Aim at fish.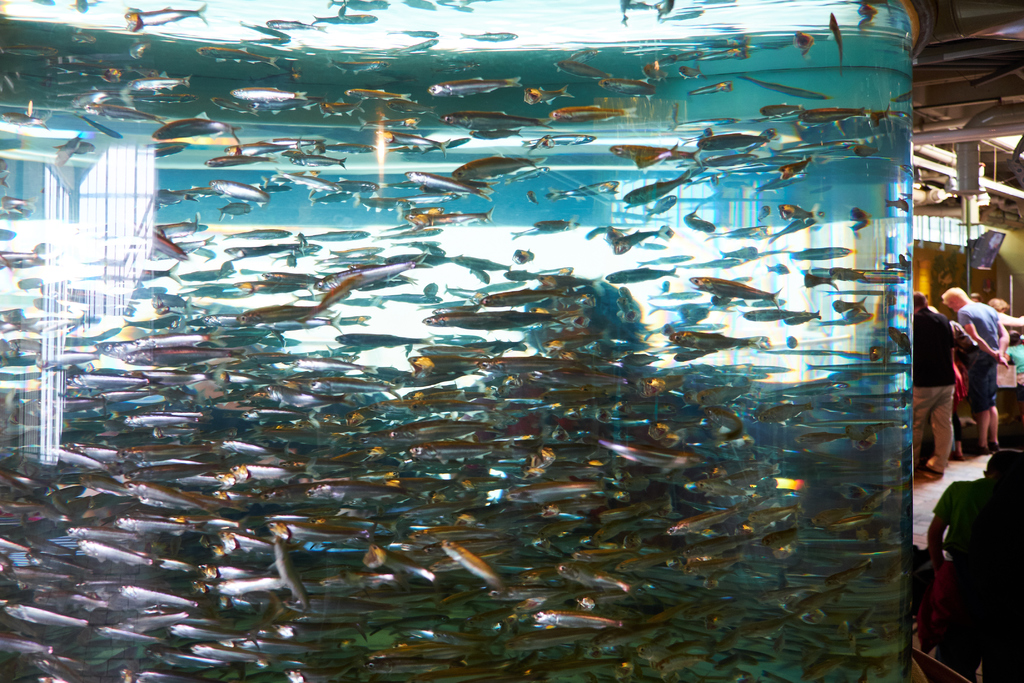
Aimed at <bbox>246, 38, 287, 45</bbox>.
